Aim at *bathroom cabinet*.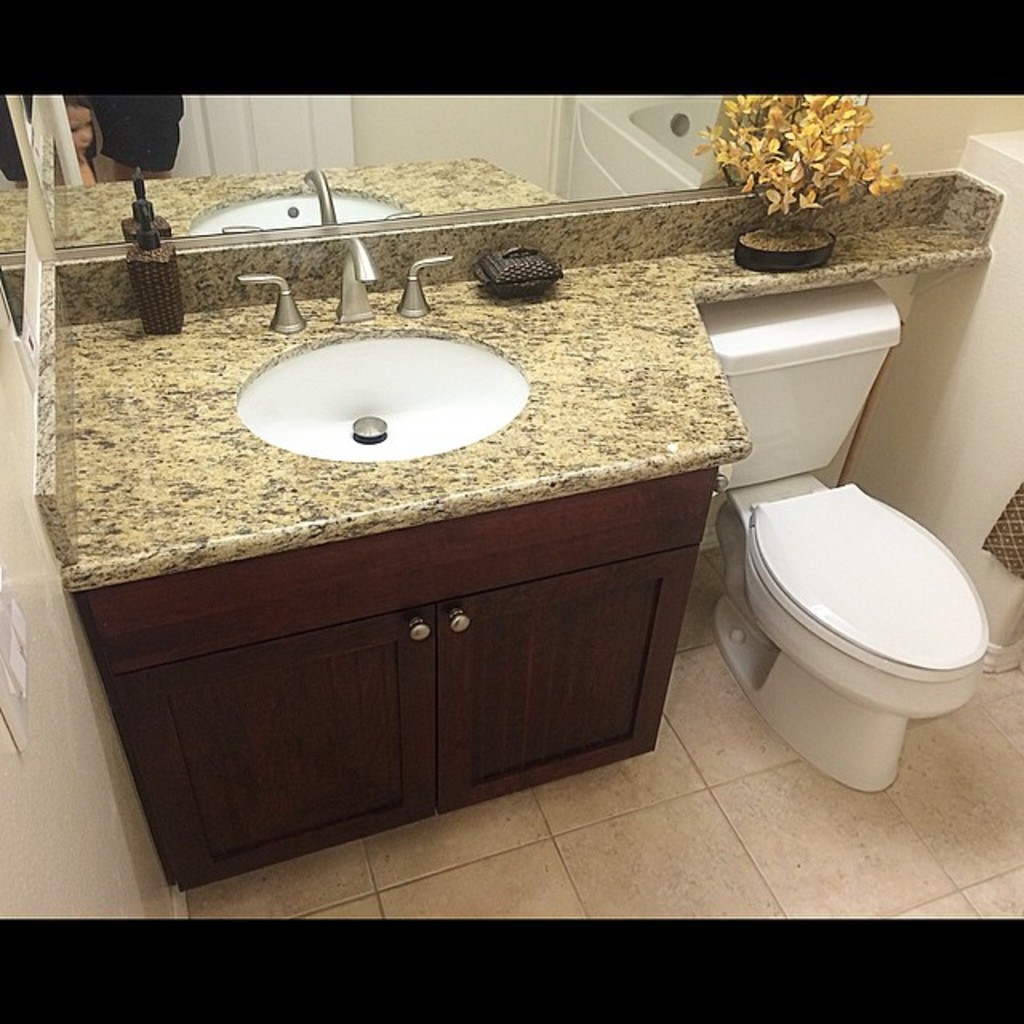
Aimed at <bbox>50, 254, 763, 891</bbox>.
